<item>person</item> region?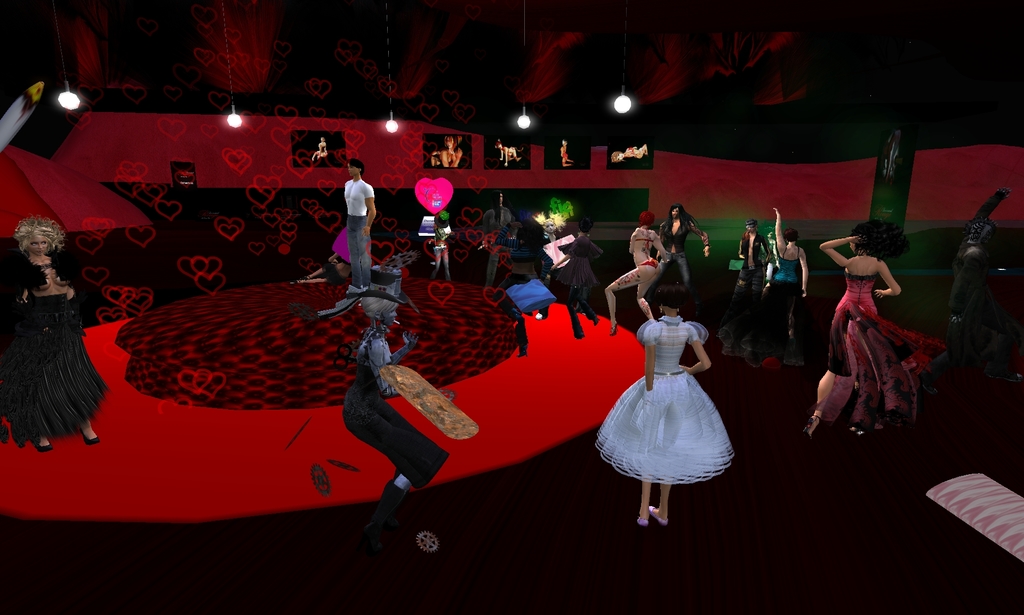
pyautogui.locateOnScreen(806, 219, 951, 438)
